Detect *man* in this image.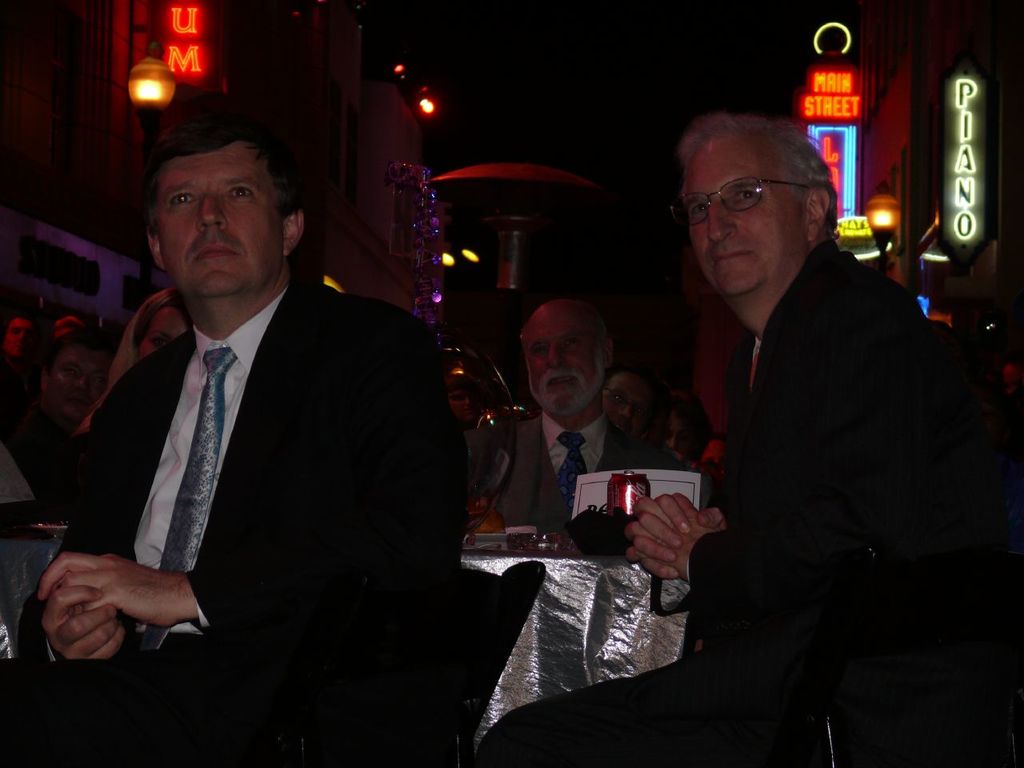
Detection: <box>476,111,1022,767</box>.
